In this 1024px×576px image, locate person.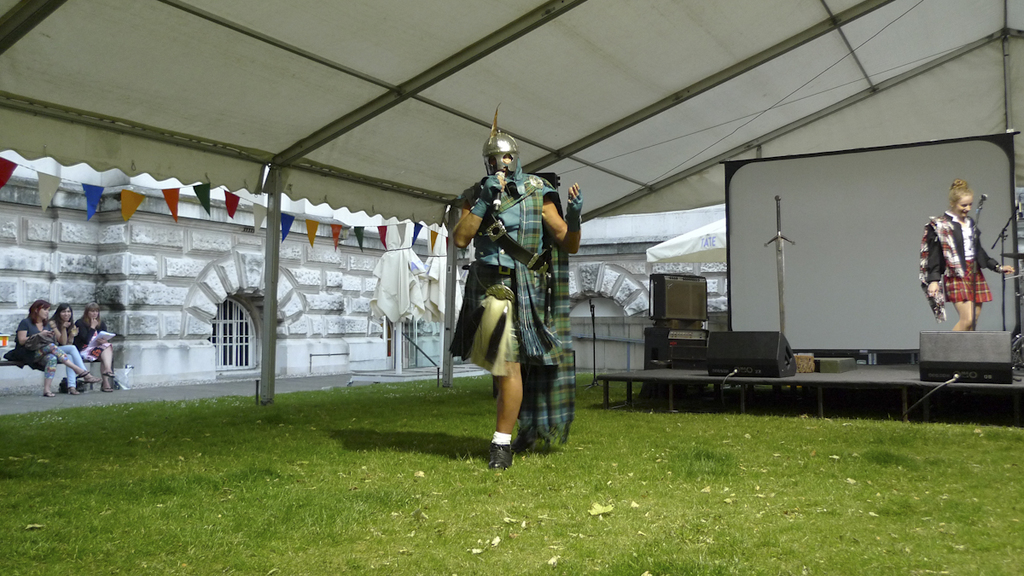
Bounding box: rect(73, 301, 119, 393).
